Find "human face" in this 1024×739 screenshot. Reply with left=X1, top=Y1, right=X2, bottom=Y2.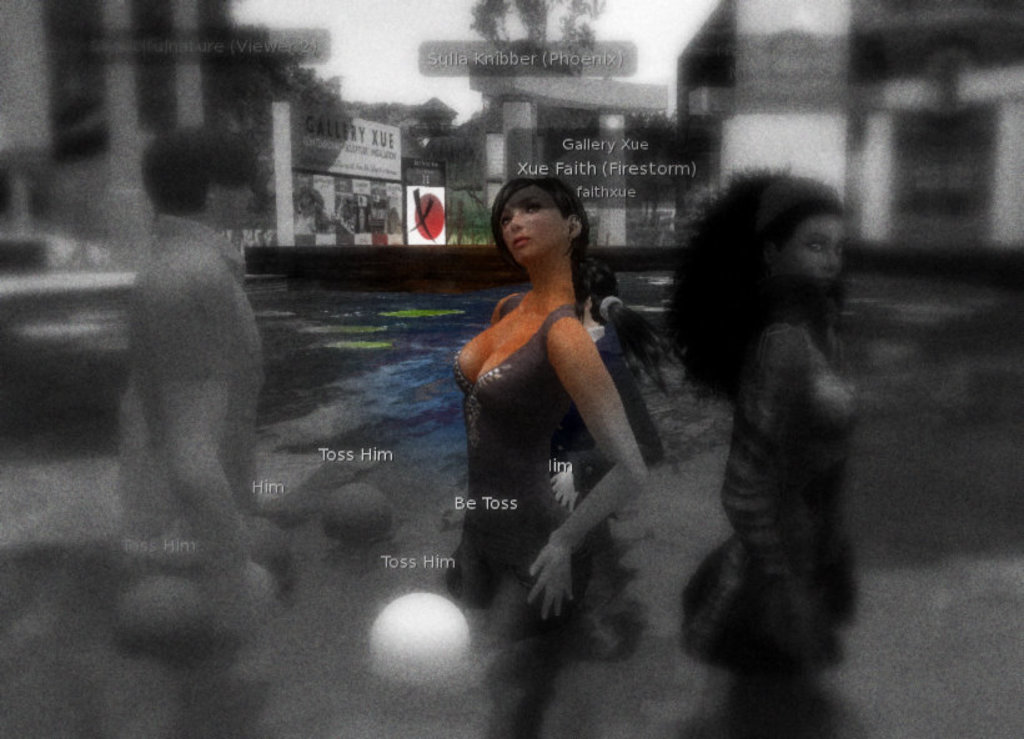
left=775, top=216, right=847, bottom=295.
